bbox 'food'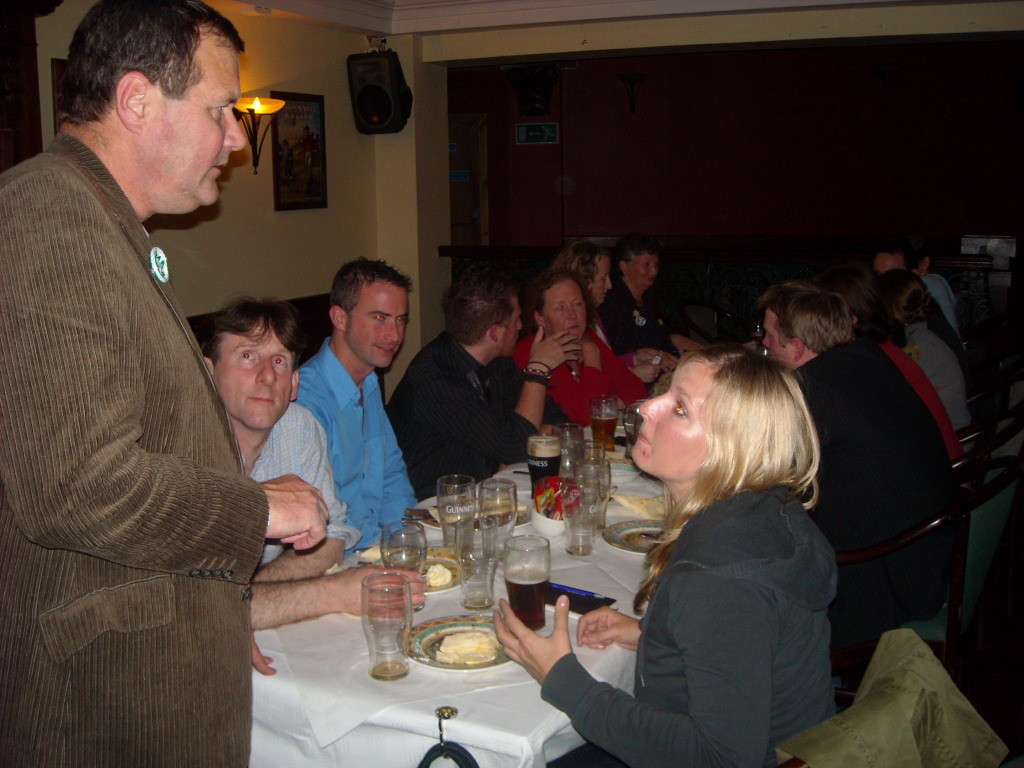
(left=432, top=626, right=495, bottom=665)
